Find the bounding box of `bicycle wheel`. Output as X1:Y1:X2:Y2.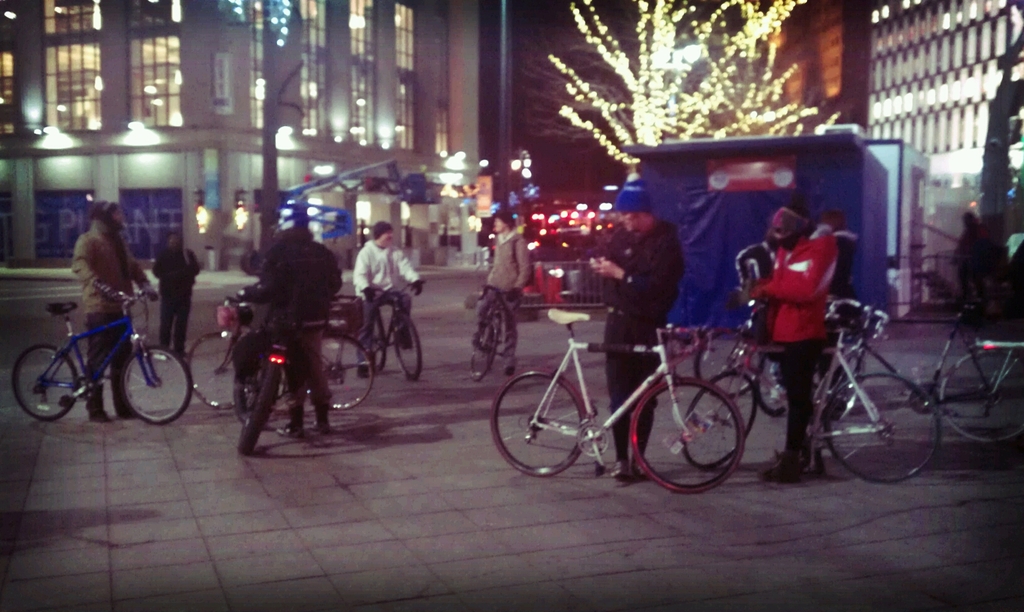
941:344:1023:450.
